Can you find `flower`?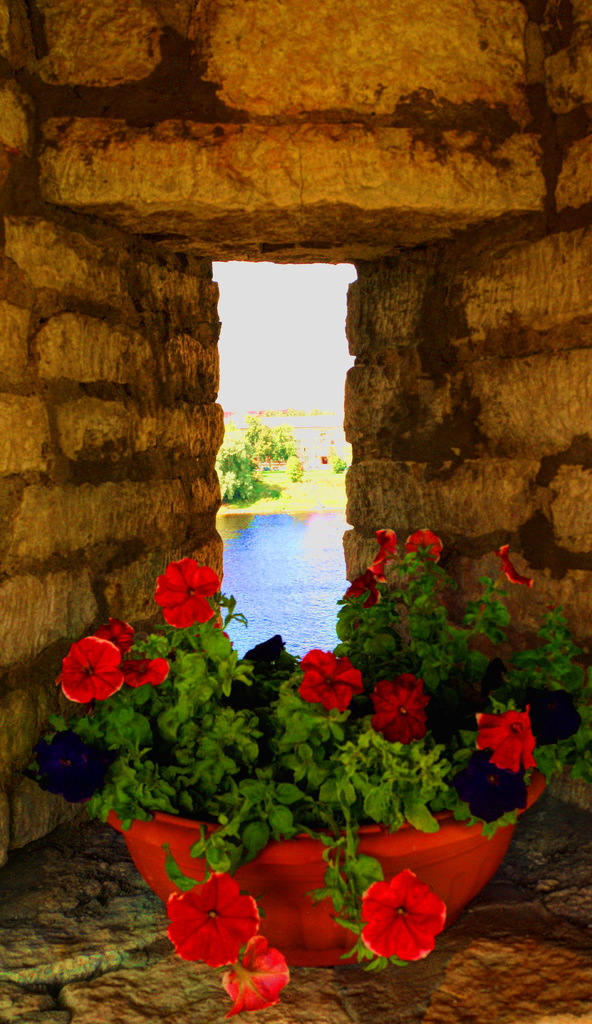
Yes, bounding box: select_region(364, 865, 450, 963).
